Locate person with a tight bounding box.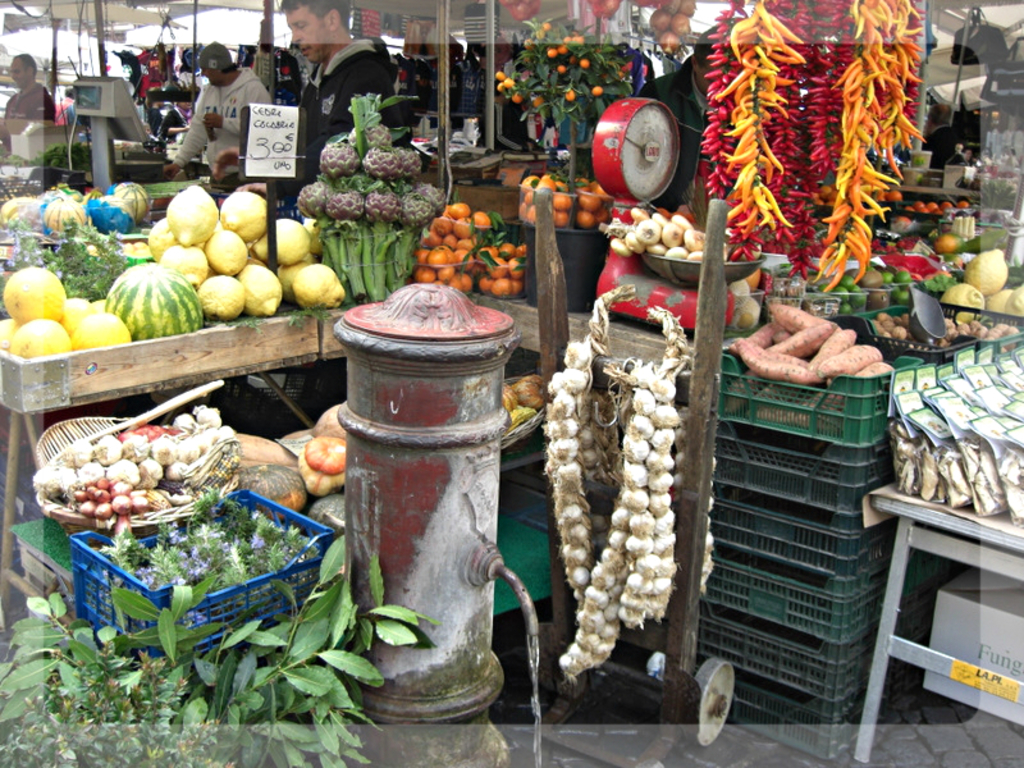
pyautogui.locateOnScreen(274, 0, 397, 197).
